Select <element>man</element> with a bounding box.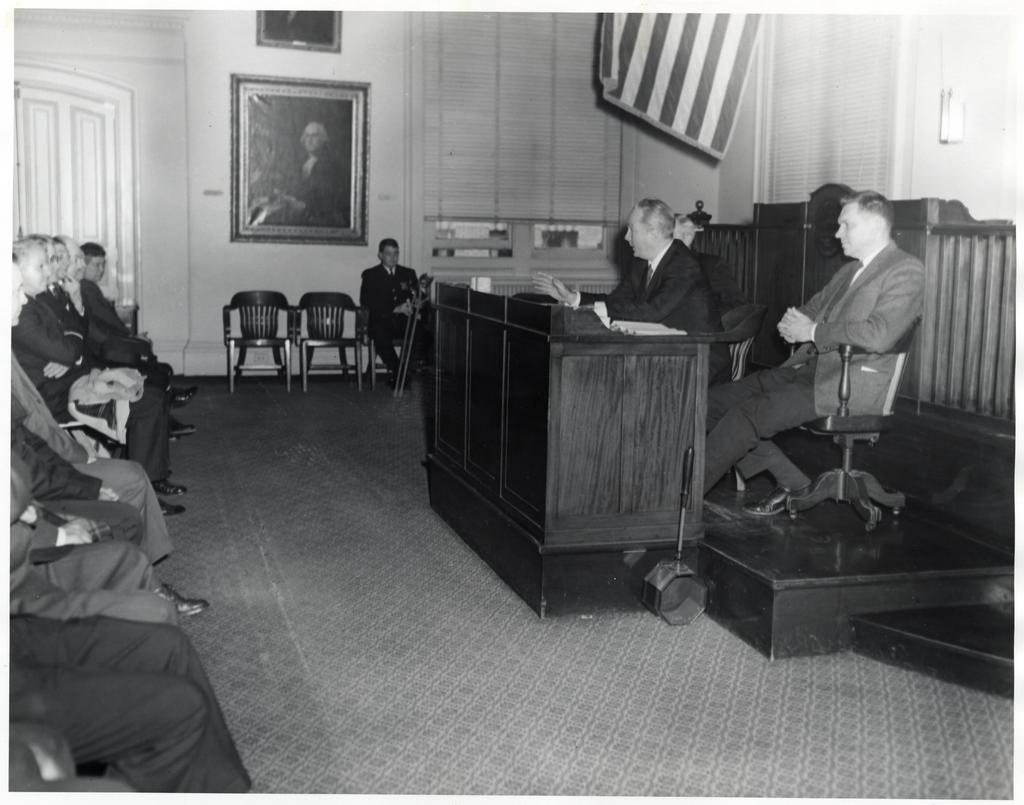
{"left": 702, "top": 186, "right": 925, "bottom": 519}.
